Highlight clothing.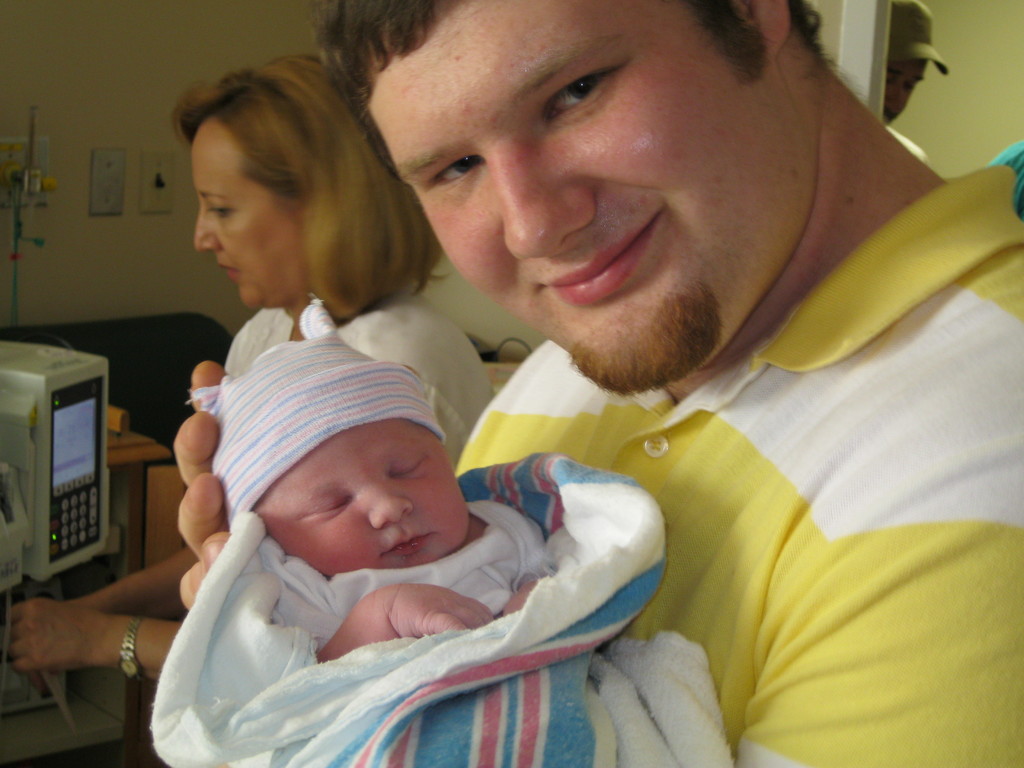
Highlighted region: detection(130, 353, 656, 757).
